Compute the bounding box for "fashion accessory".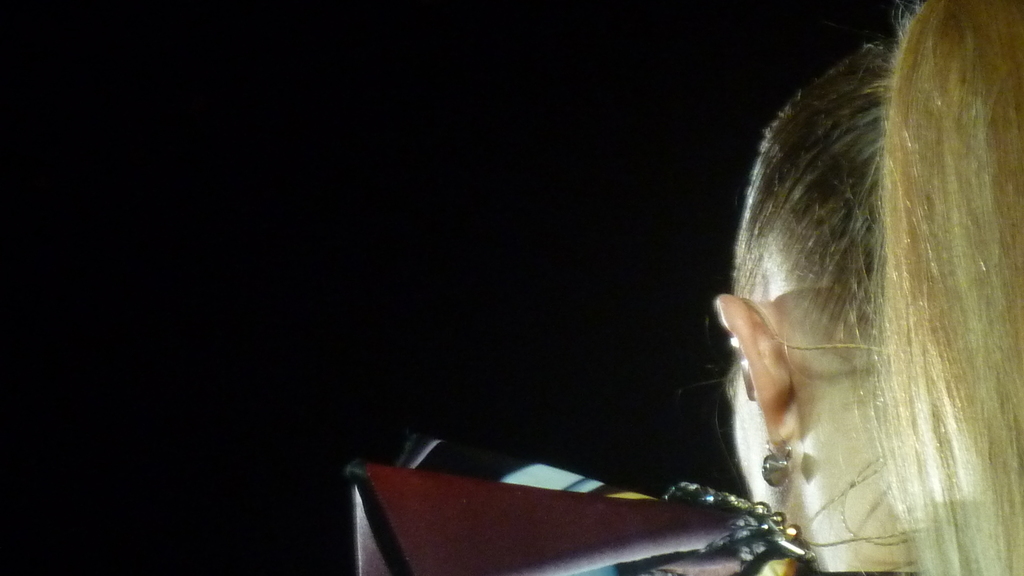
{"x1": 763, "y1": 431, "x2": 794, "y2": 492}.
